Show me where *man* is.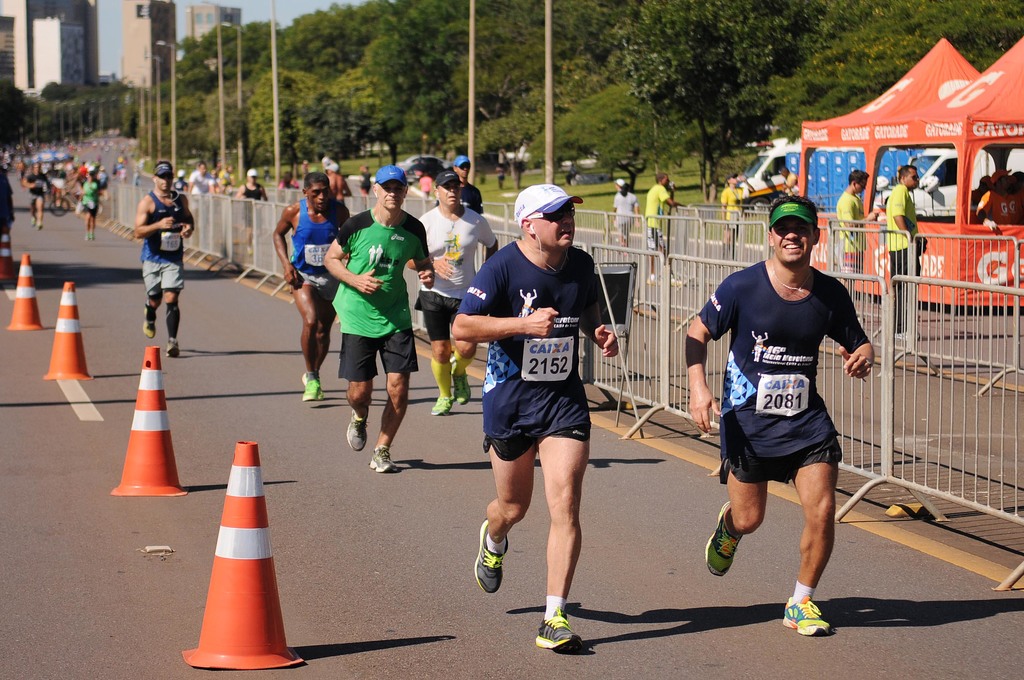
*man* is at [886, 168, 927, 343].
